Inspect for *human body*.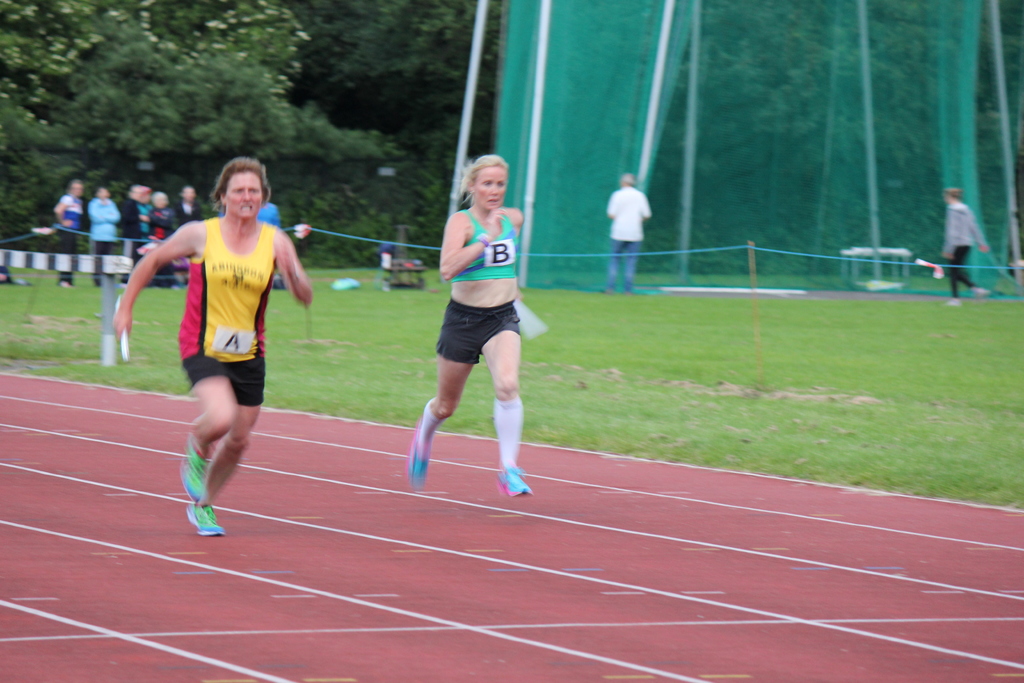
Inspection: 607 172 653 294.
